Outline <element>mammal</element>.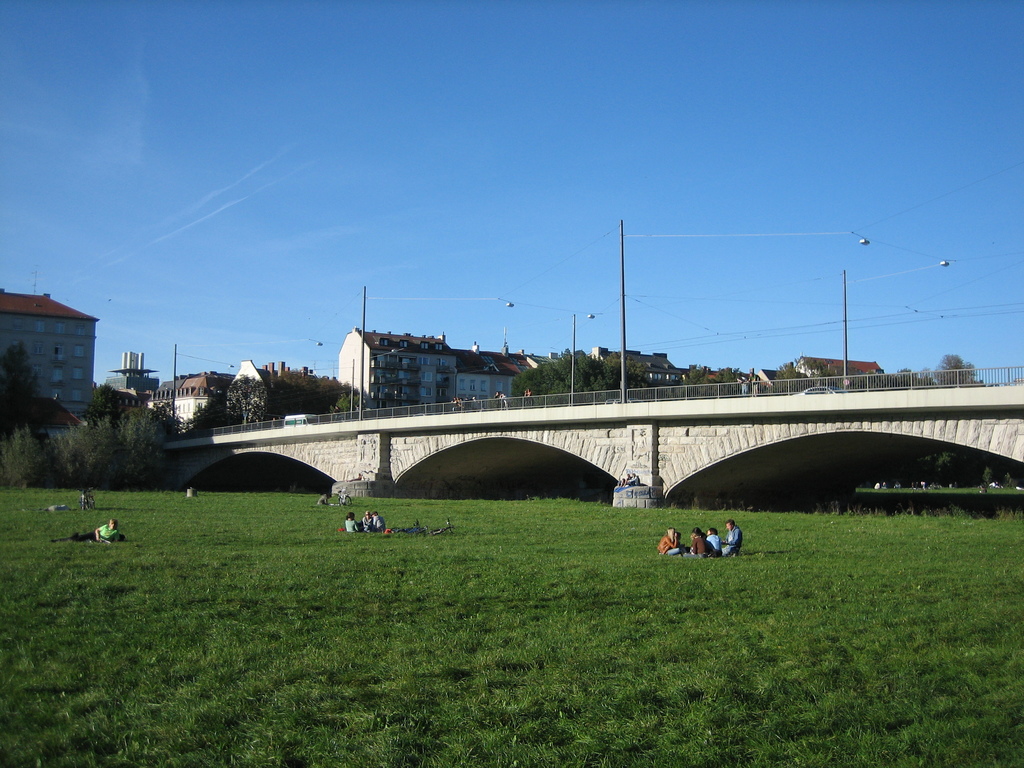
Outline: <bbox>995, 482, 1002, 489</bbox>.
